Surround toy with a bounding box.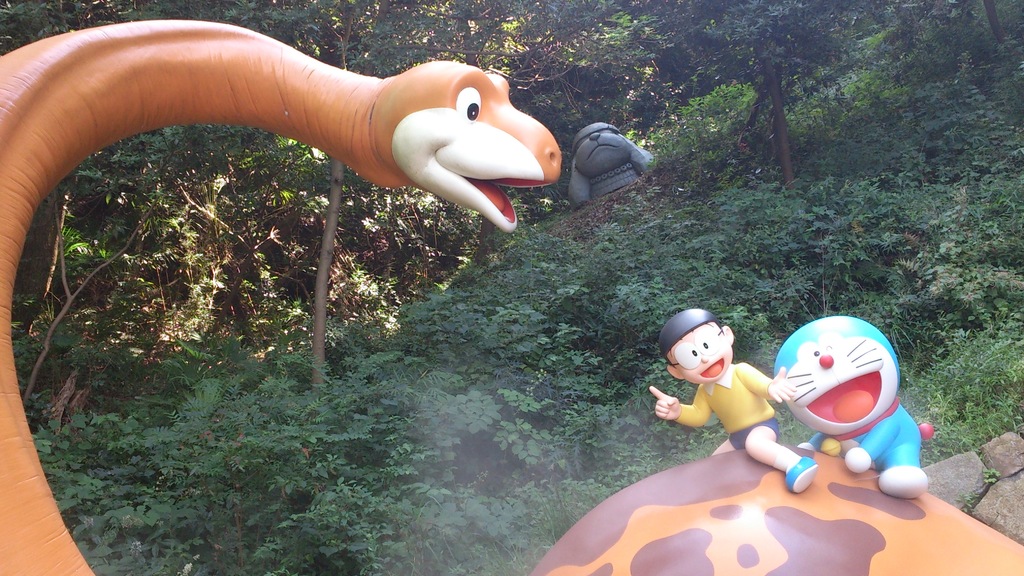
{"x1": 781, "y1": 318, "x2": 938, "y2": 507}.
